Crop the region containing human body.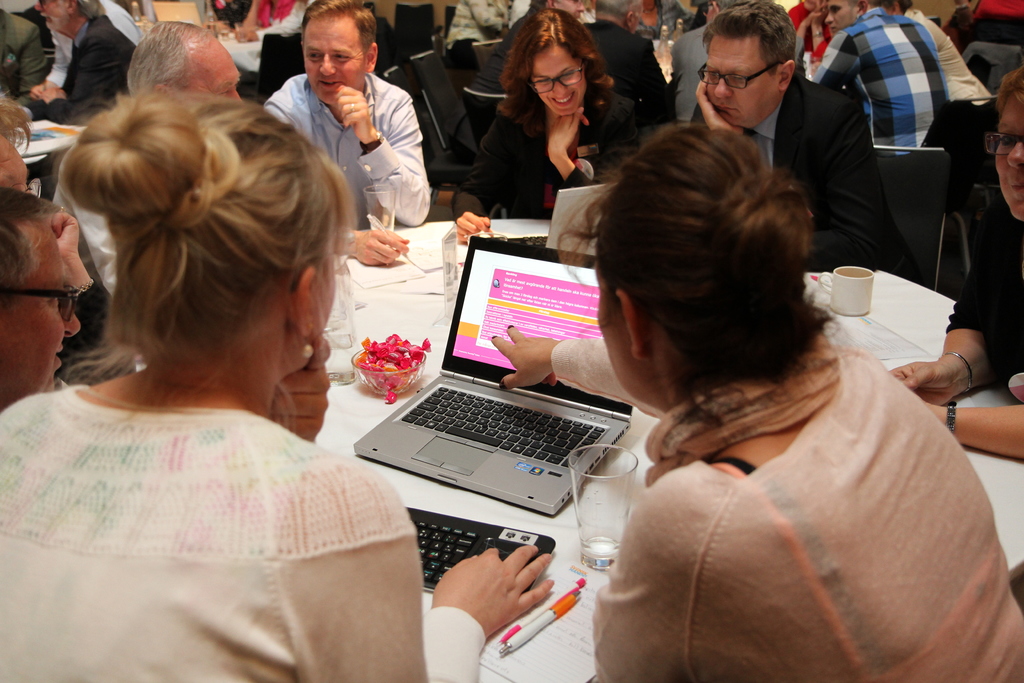
Crop region: (left=594, top=338, right=1023, bottom=682).
